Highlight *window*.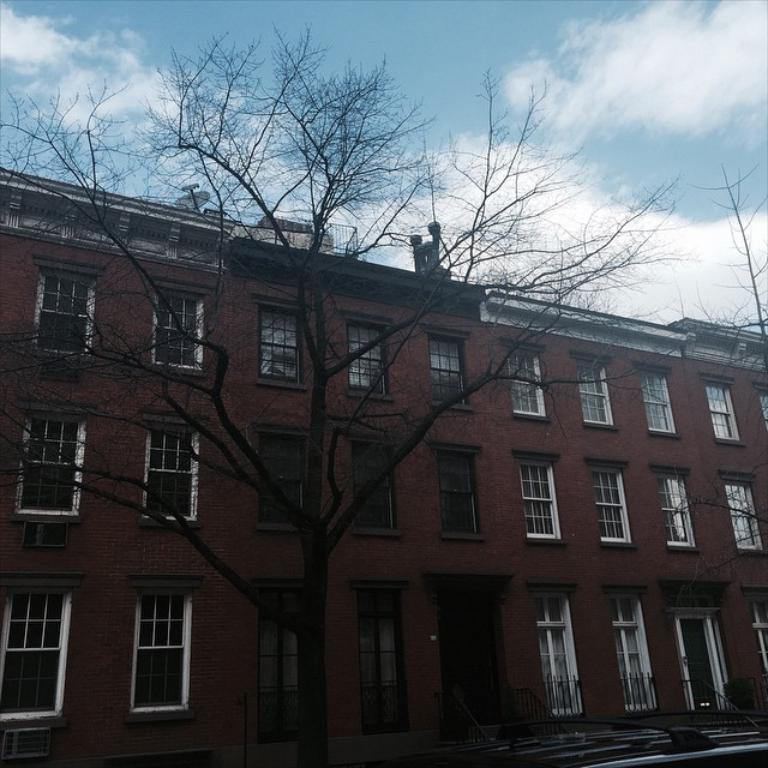
Highlighted region: (502,338,551,420).
